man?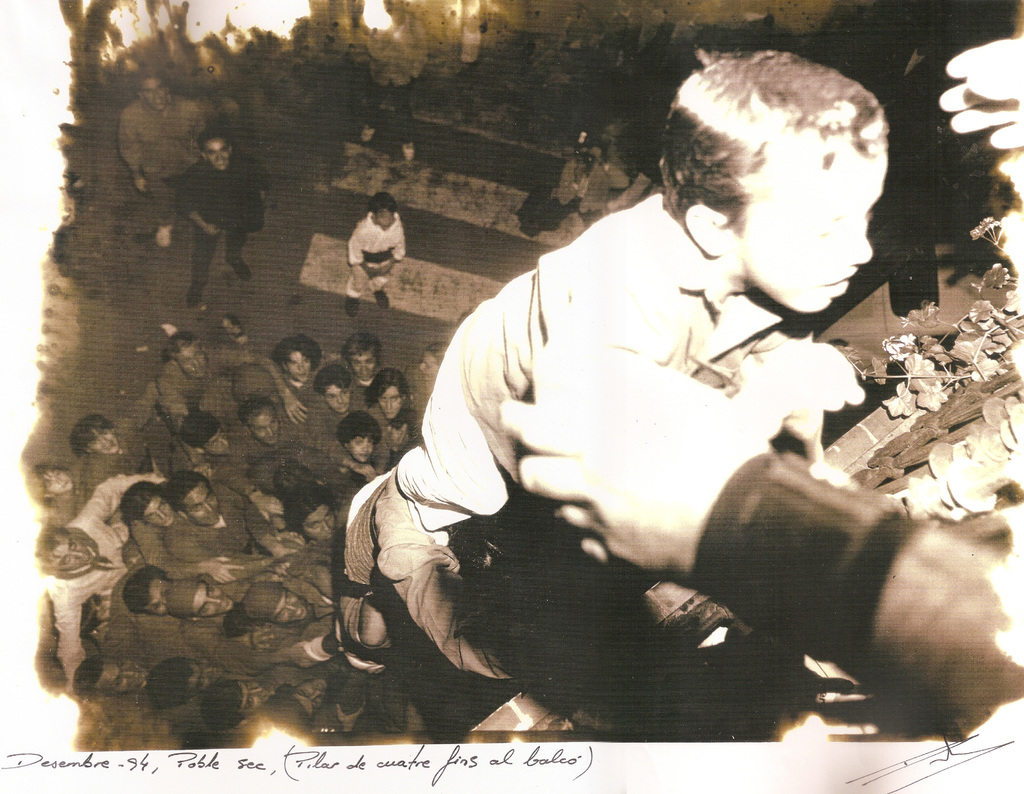
(left=284, top=310, right=333, bottom=416)
